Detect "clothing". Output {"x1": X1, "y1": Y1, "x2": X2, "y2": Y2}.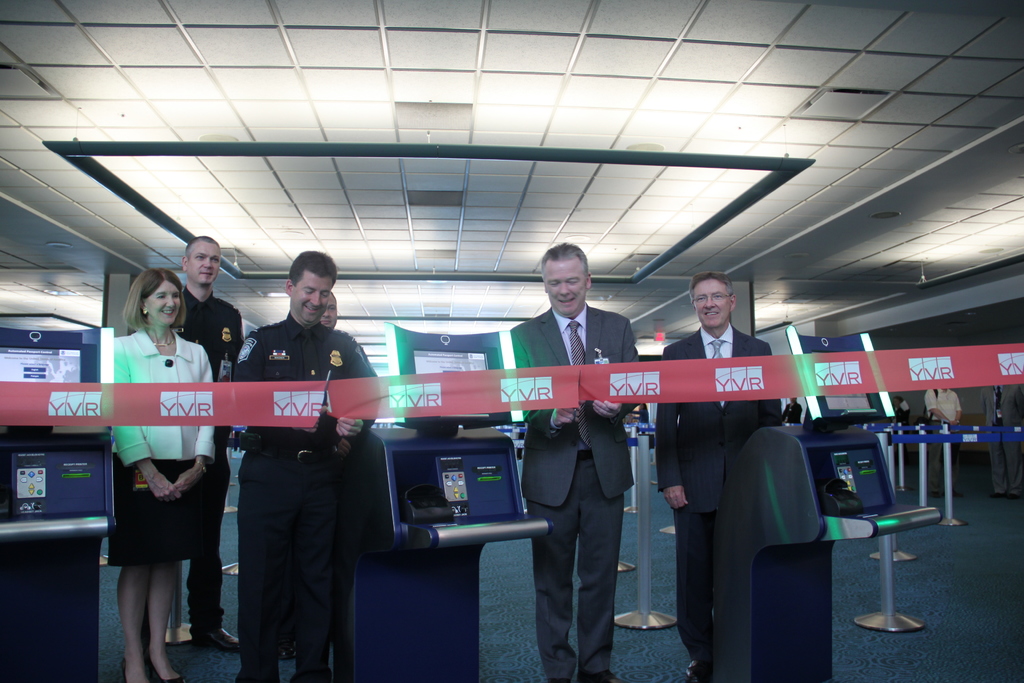
{"x1": 923, "y1": 387, "x2": 964, "y2": 490}.
